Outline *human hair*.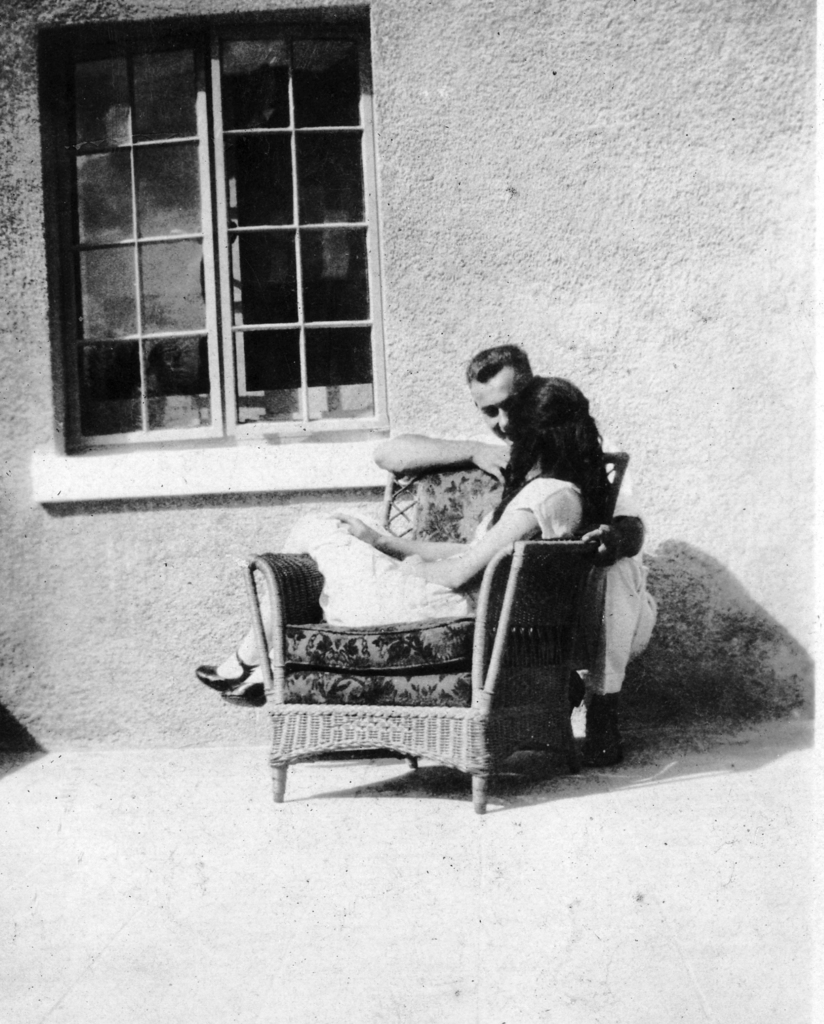
Outline: region(493, 377, 604, 501).
